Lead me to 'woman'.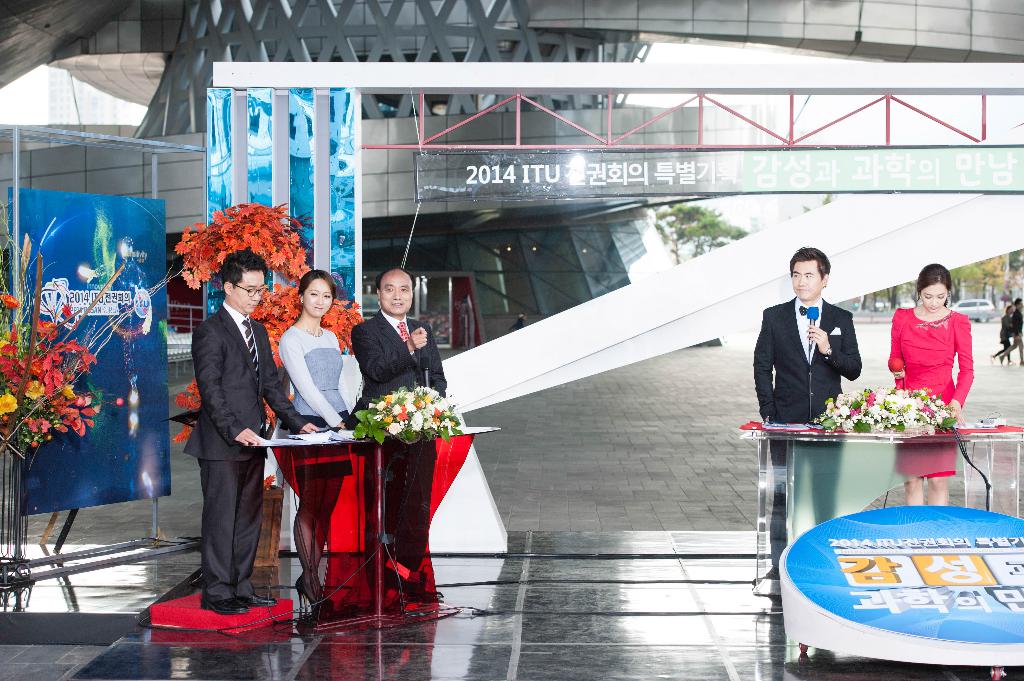
Lead to <region>275, 266, 351, 599</region>.
